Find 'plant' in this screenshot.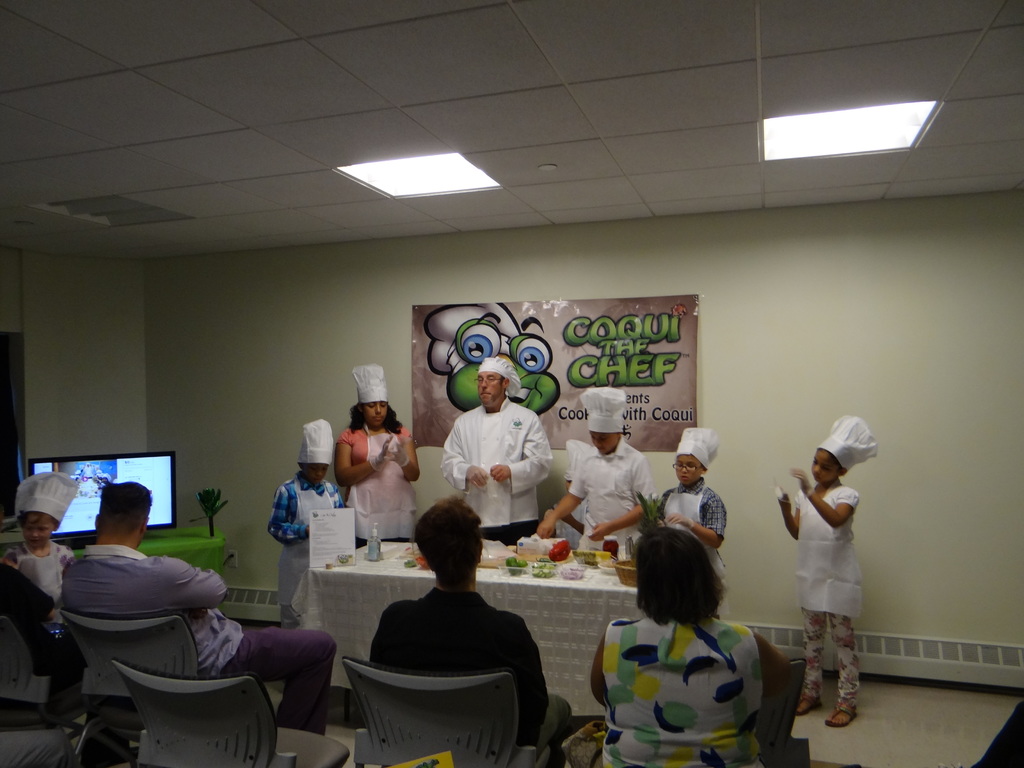
The bounding box for 'plant' is l=634, t=486, r=670, b=538.
